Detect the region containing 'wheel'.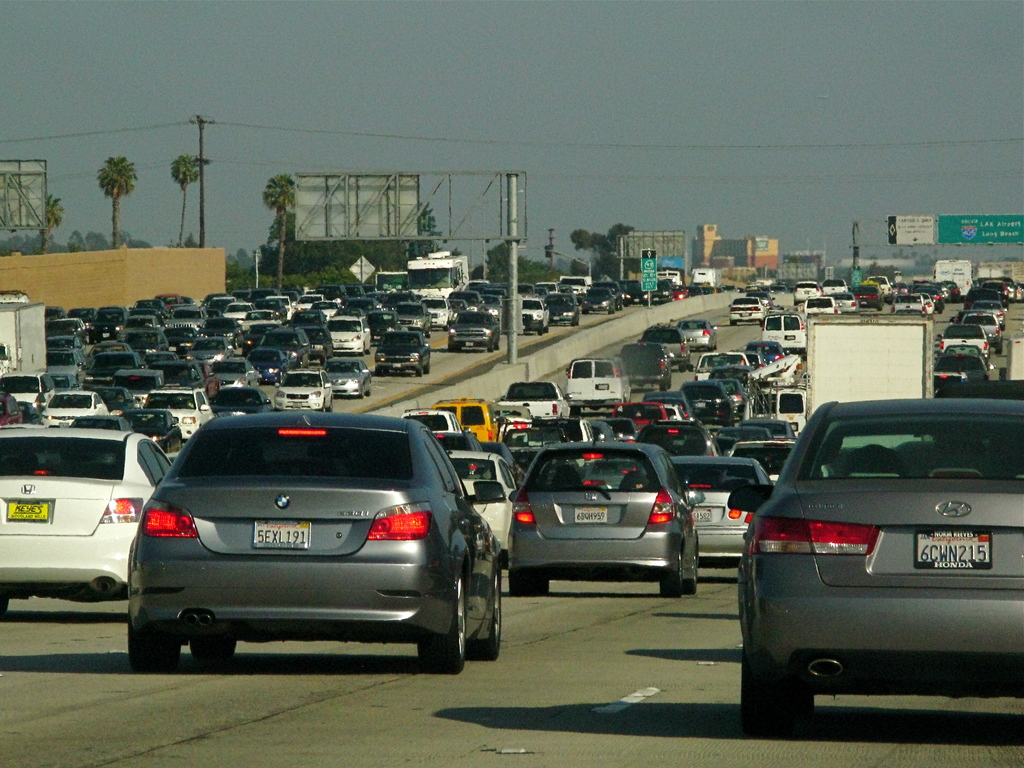
(369, 383, 376, 389).
